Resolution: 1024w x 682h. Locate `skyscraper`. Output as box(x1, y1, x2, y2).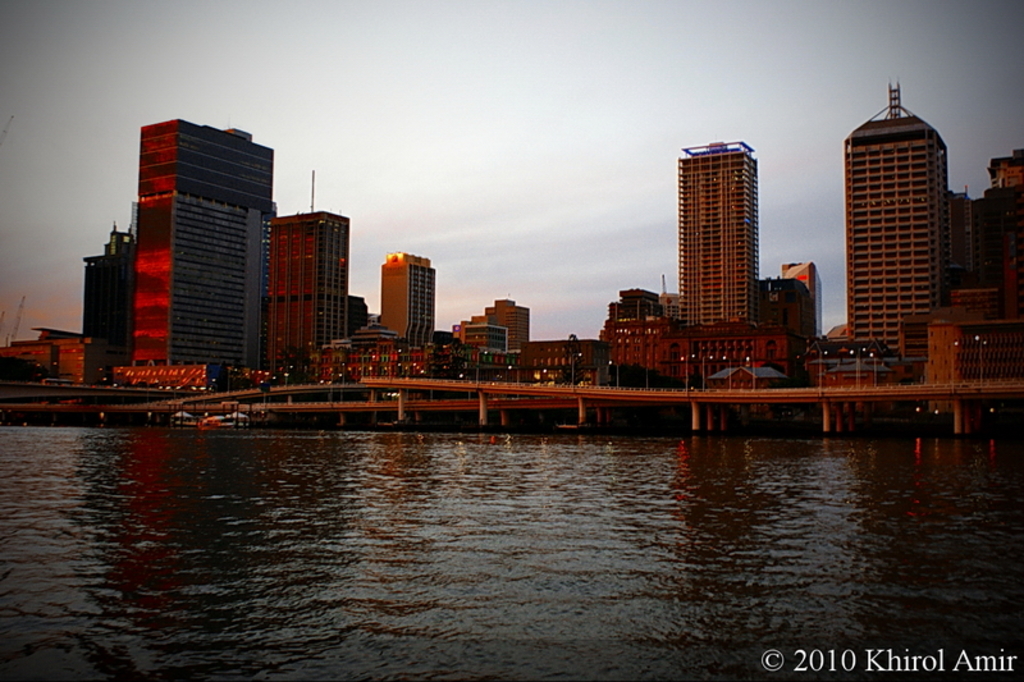
box(669, 139, 764, 322).
